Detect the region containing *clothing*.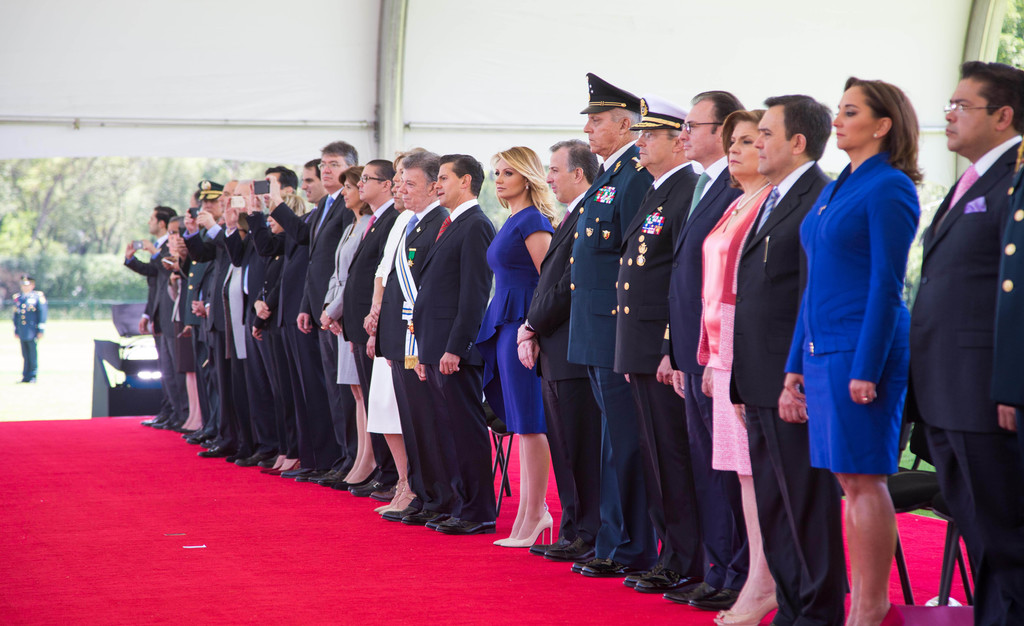
<bbox>522, 187, 588, 536</bbox>.
